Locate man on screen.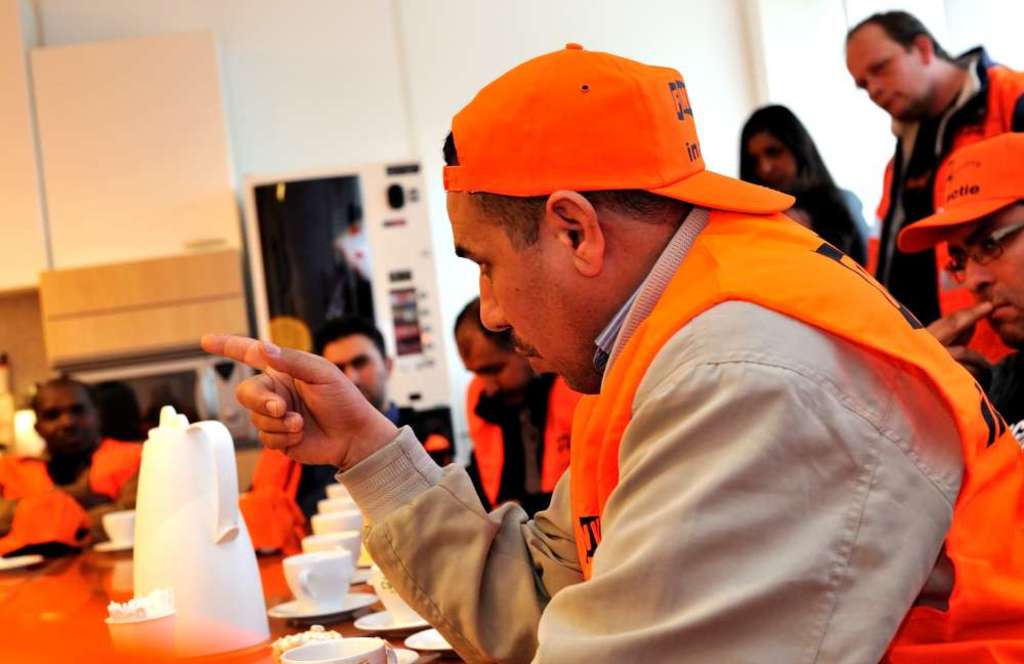
On screen at 895,131,1023,460.
